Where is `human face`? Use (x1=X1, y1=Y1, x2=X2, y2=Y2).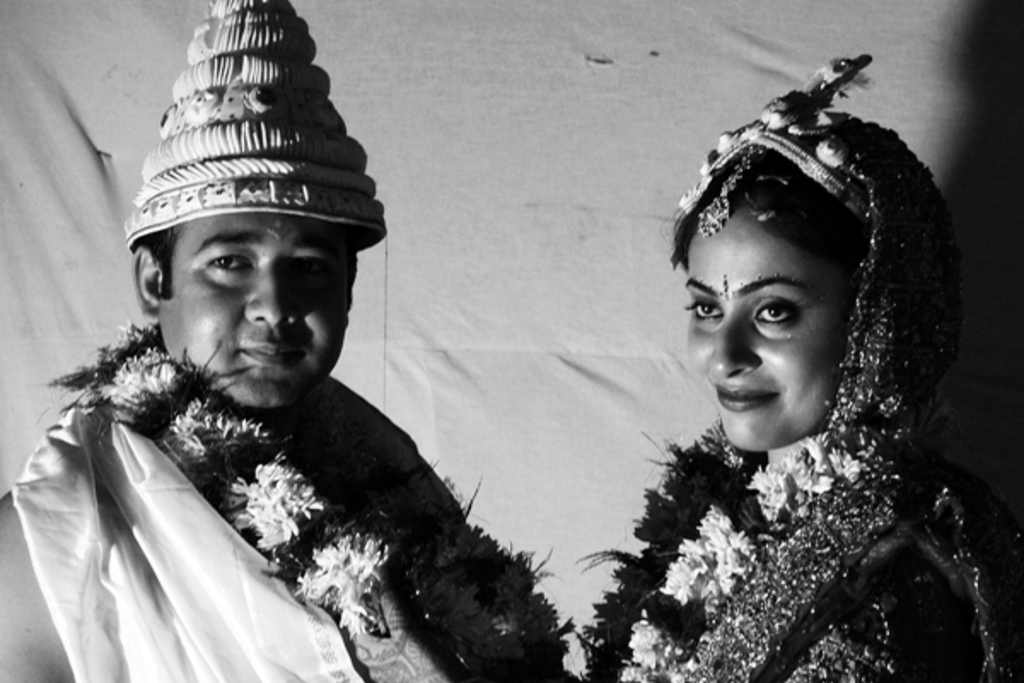
(x1=164, y1=201, x2=355, y2=403).
